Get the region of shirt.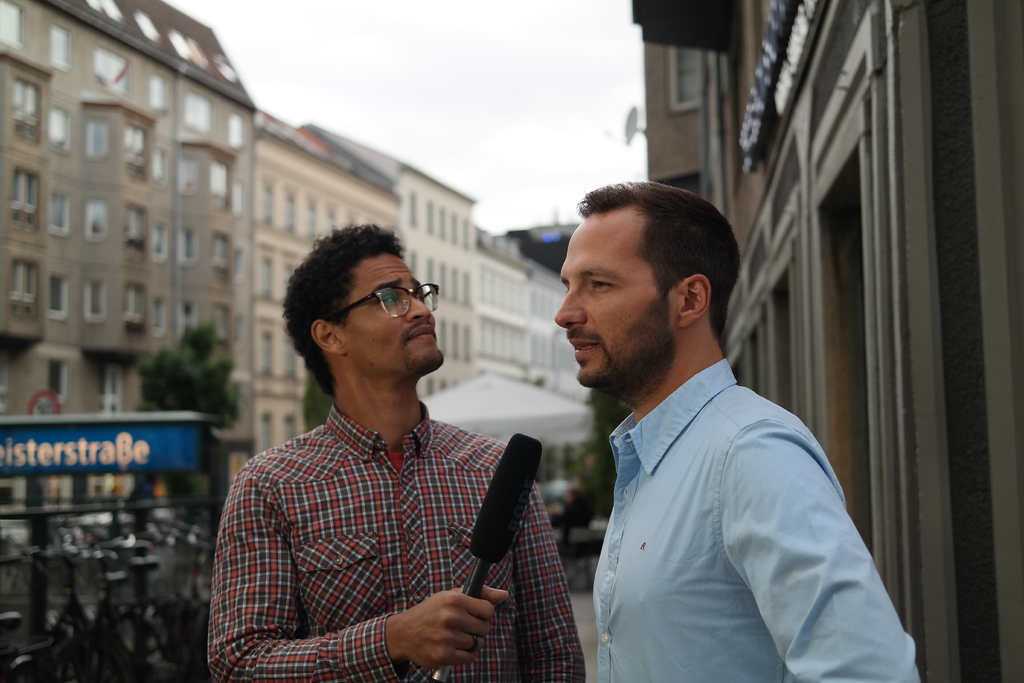
bbox=[209, 402, 582, 682].
